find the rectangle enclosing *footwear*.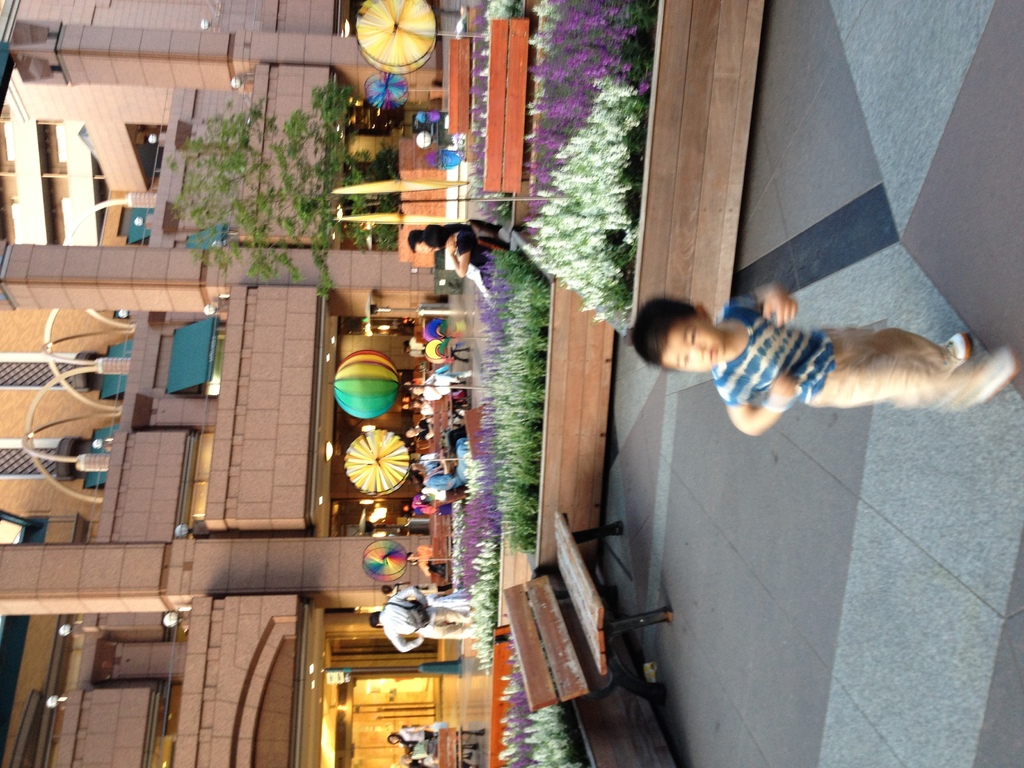
crop(931, 323, 972, 381).
